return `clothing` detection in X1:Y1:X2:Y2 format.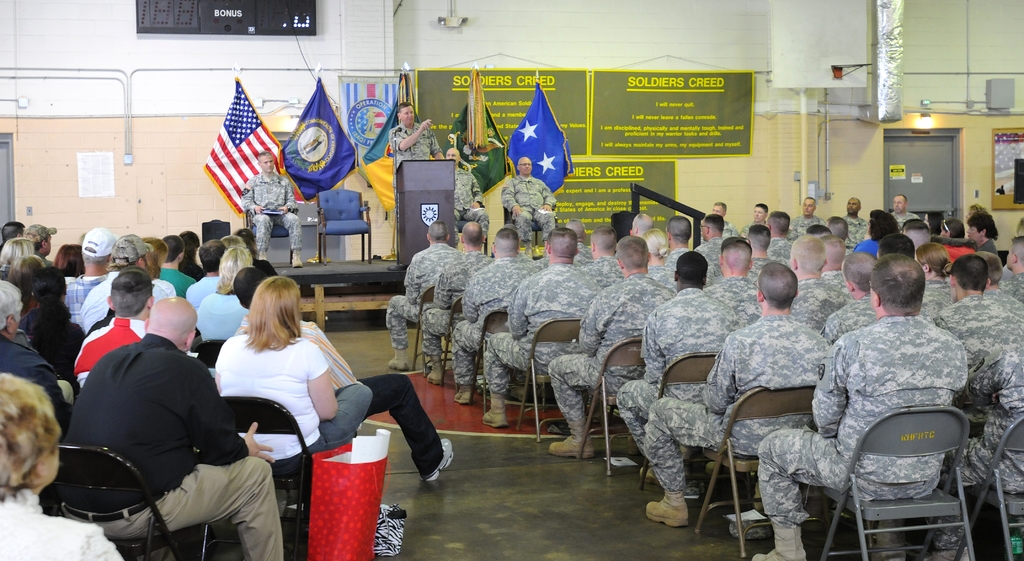
60:263:122:327.
